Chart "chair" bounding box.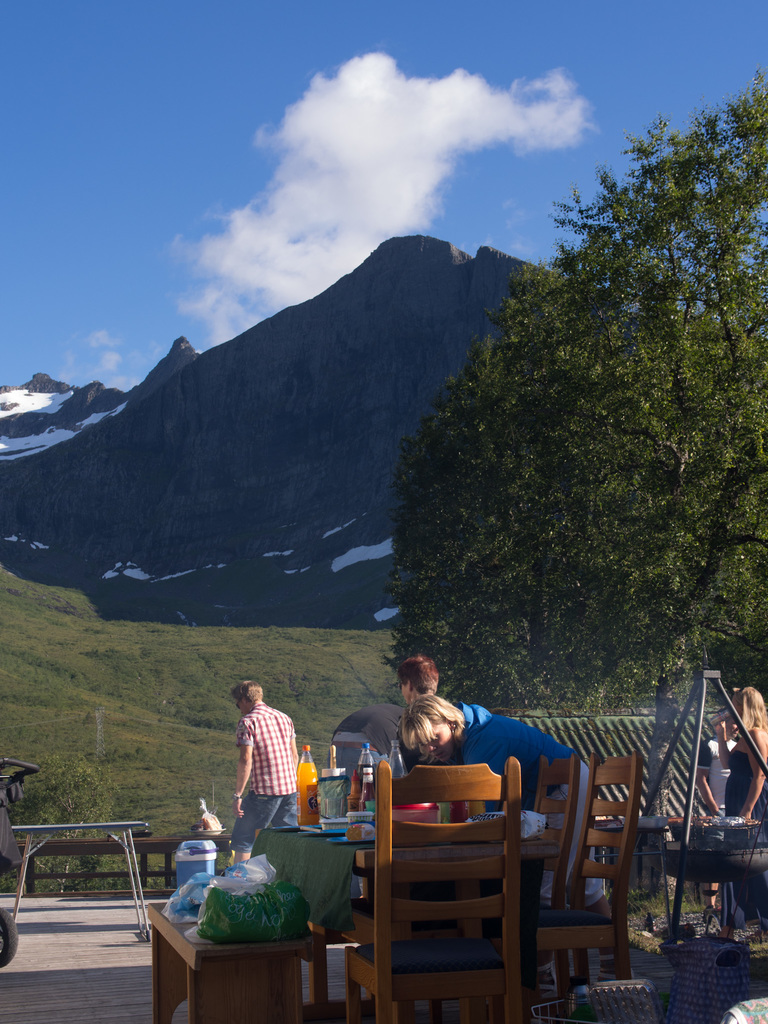
Charted: box=[484, 751, 642, 1023].
